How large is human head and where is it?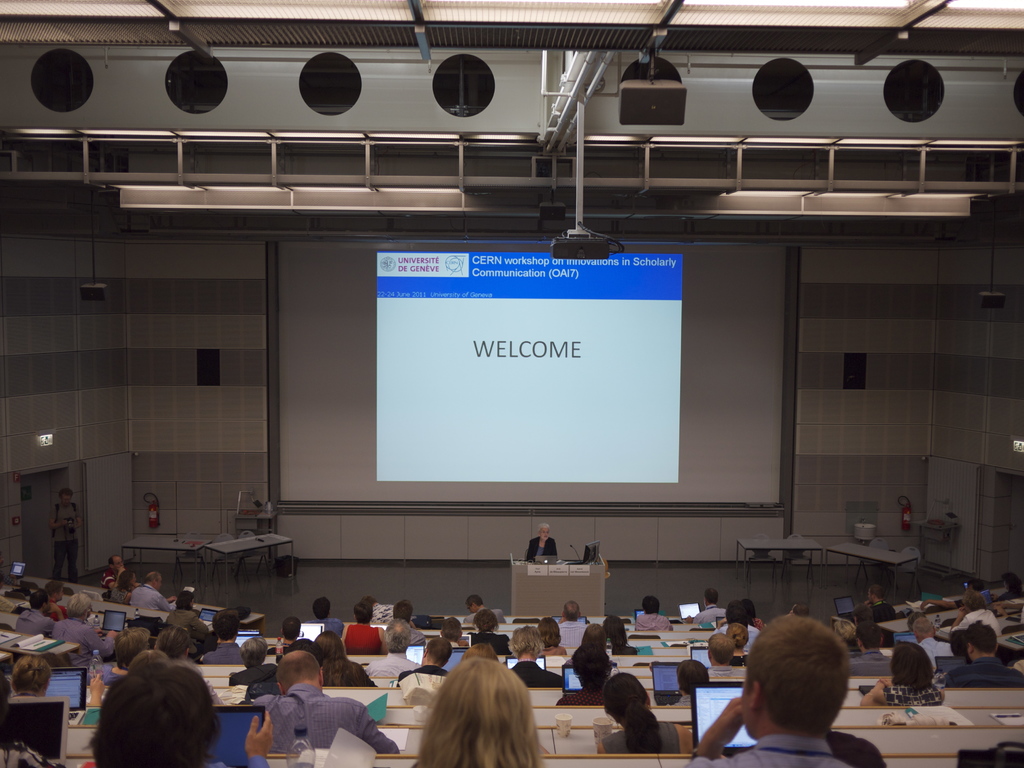
Bounding box: select_region(465, 597, 481, 609).
